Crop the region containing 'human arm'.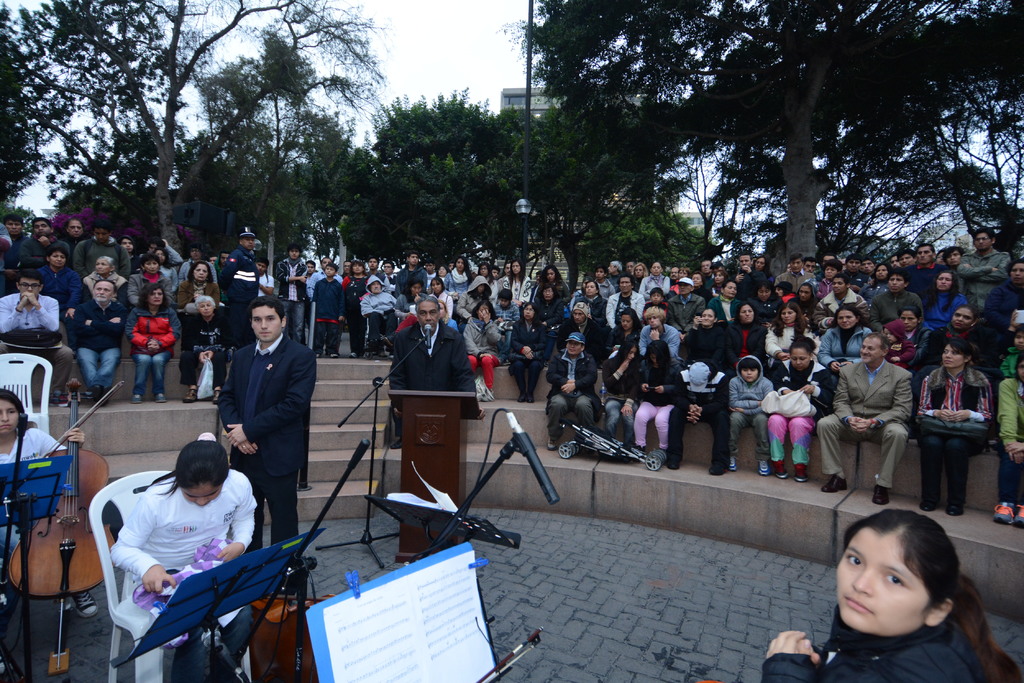
Crop region: 210,341,239,359.
